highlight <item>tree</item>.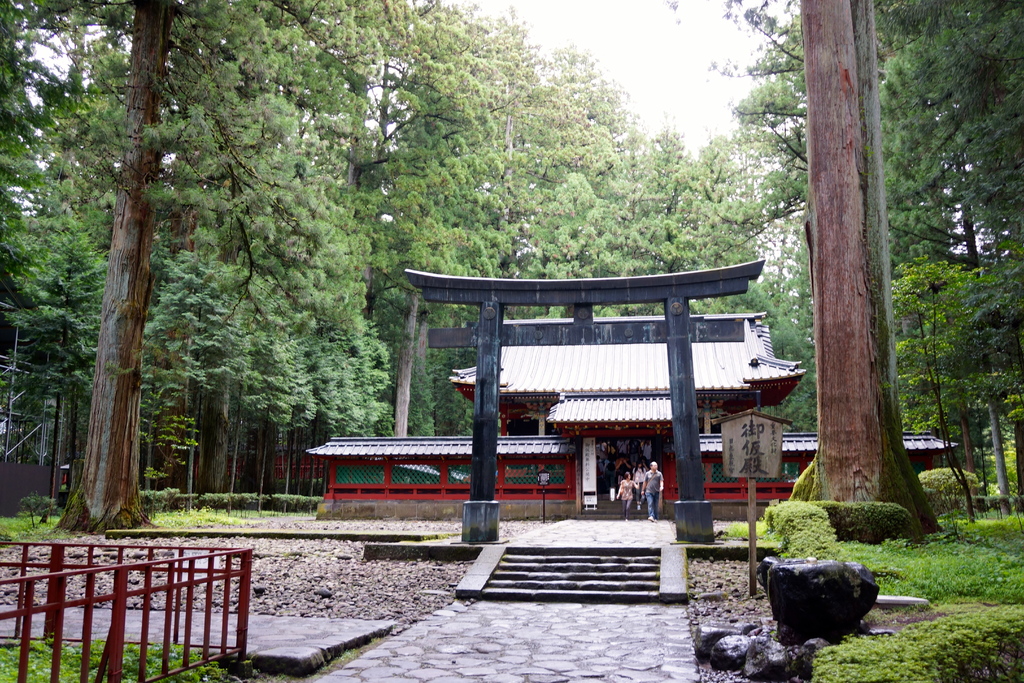
Highlighted region: {"left": 792, "top": 1, "right": 947, "bottom": 531}.
